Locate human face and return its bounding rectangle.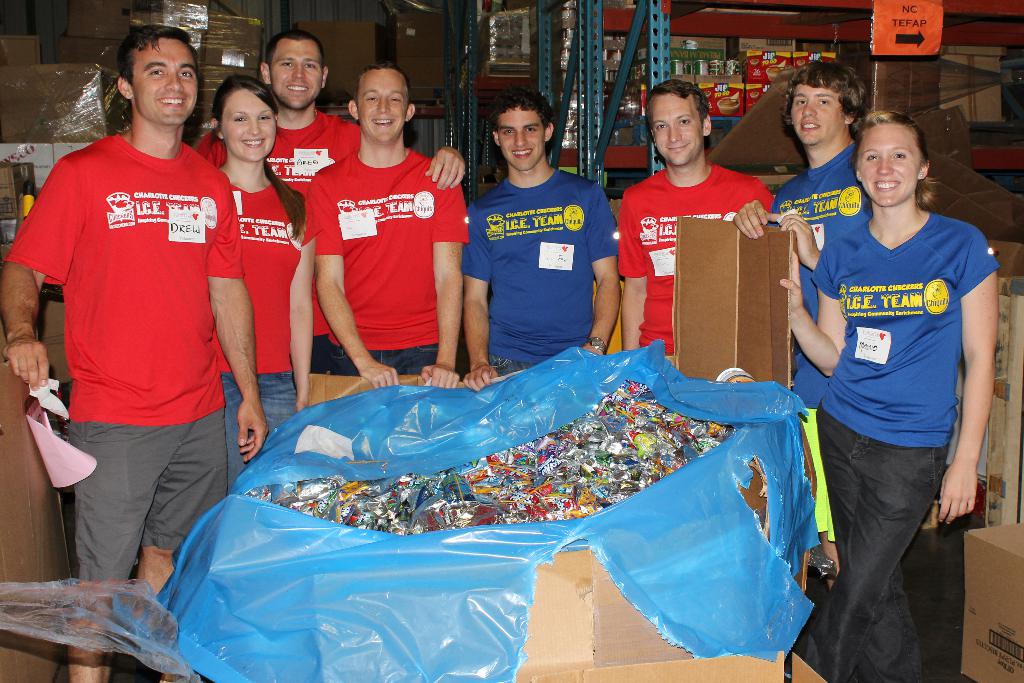
645, 88, 703, 168.
